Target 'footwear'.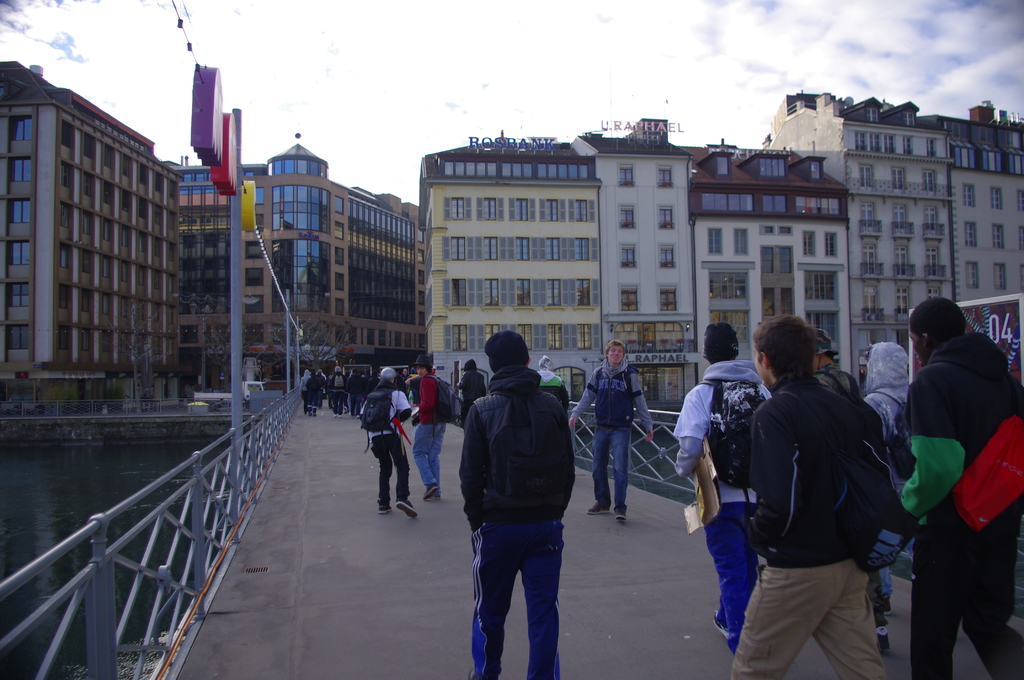
Target region: <region>713, 611, 727, 641</region>.
